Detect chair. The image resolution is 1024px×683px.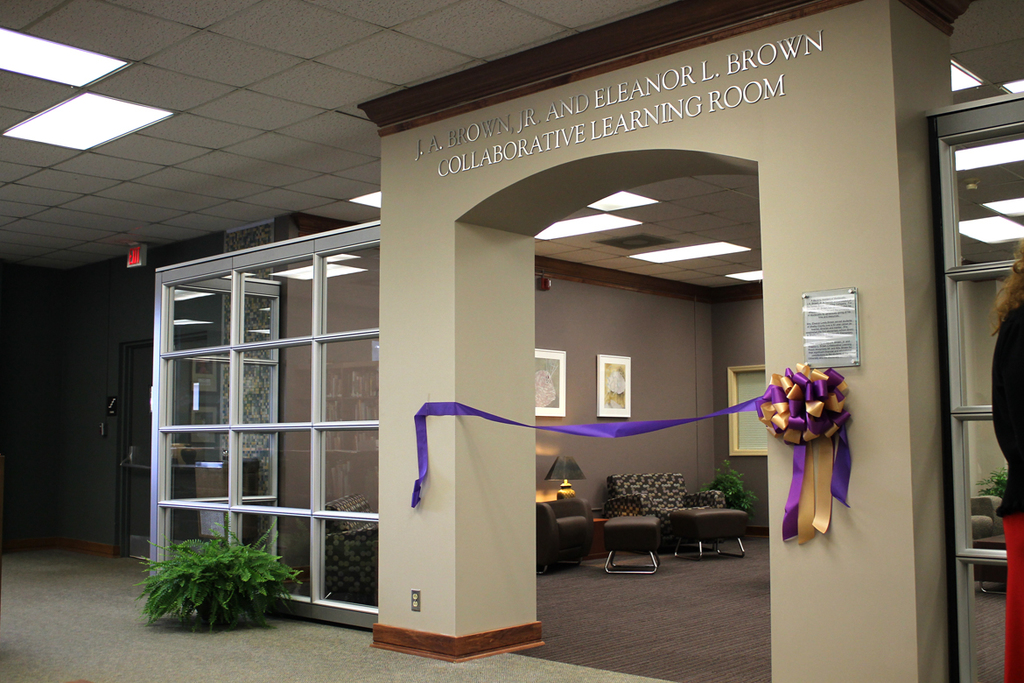
BBox(600, 465, 732, 547).
